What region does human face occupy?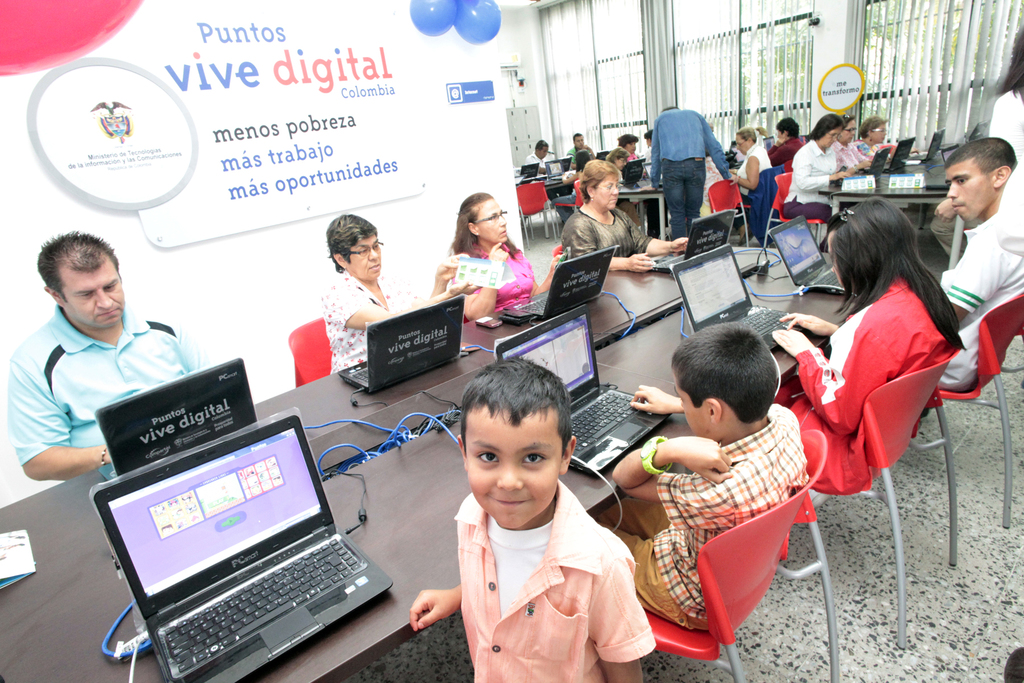
(575, 134, 587, 149).
